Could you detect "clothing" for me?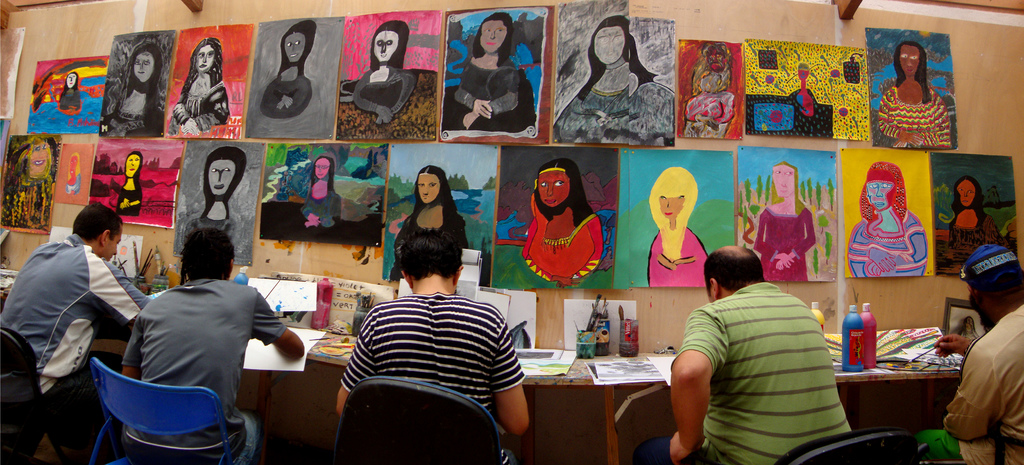
Detection result: 948,213,1008,249.
